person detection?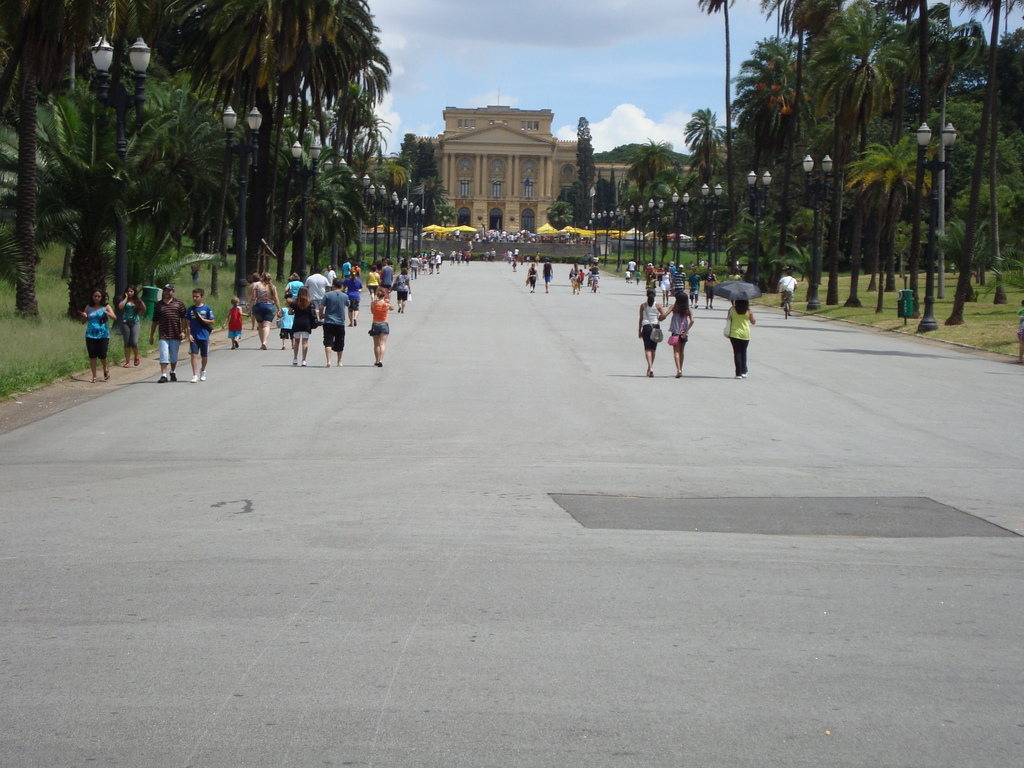
rect(728, 300, 756, 378)
